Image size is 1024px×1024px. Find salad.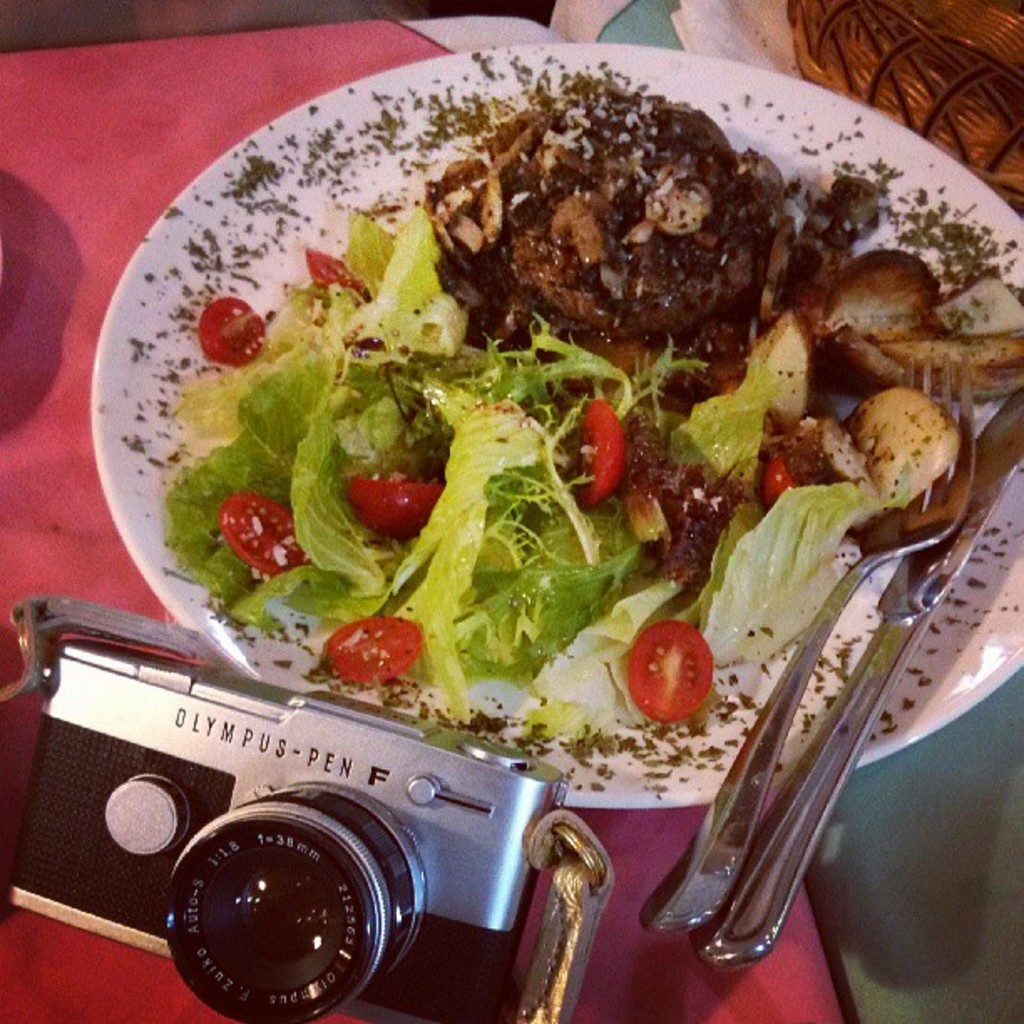
144, 65, 1022, 726.
